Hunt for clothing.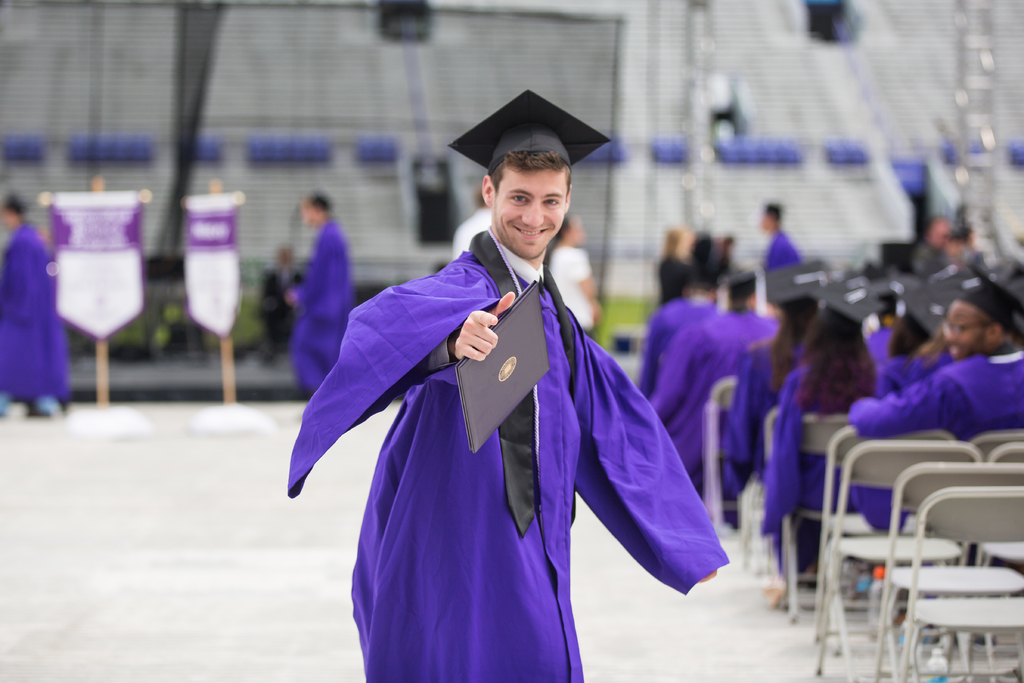
Hunted down at box(759, 238, 800, 282).
